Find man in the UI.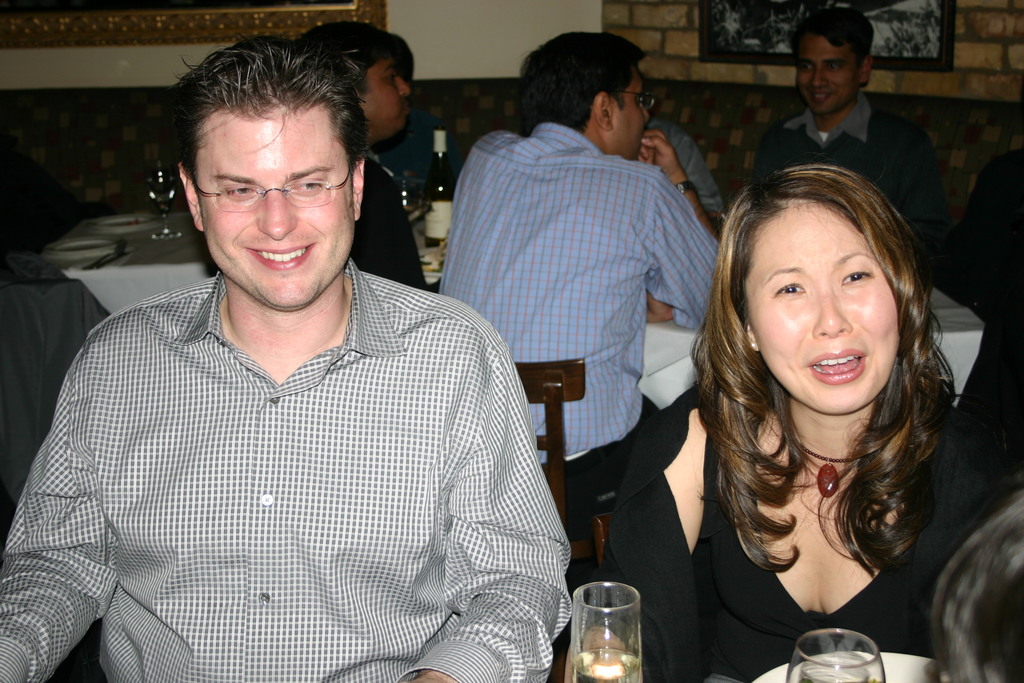
UI element at 745 6 961 254.
